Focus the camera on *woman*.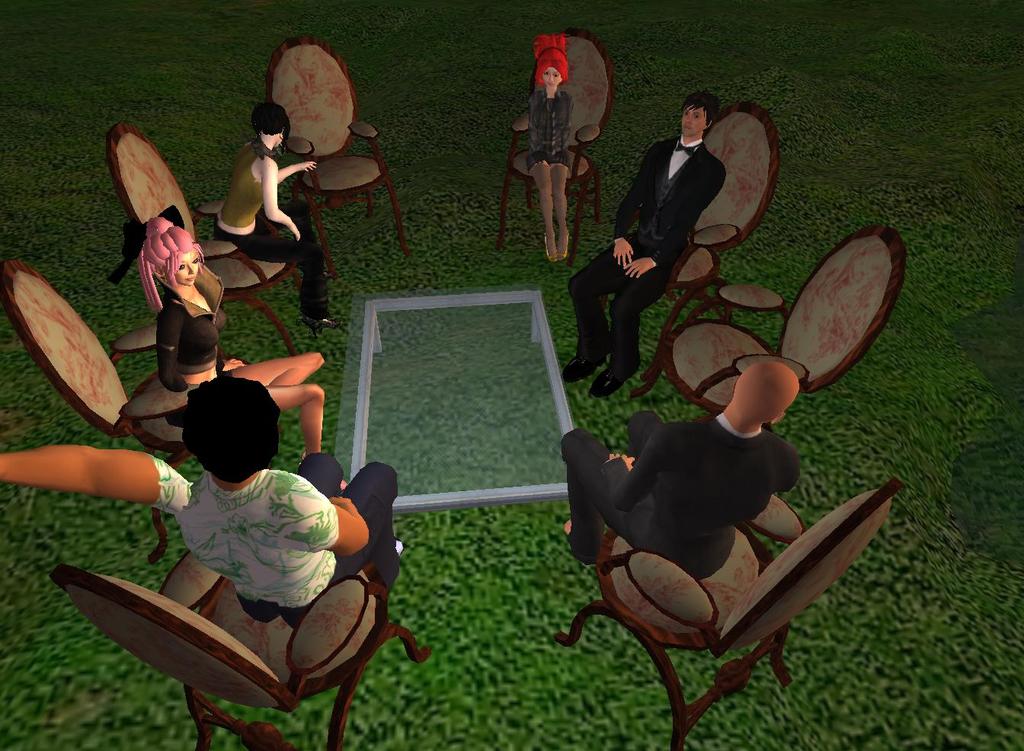
Focus region: crop(521, 27, 569, 262).
